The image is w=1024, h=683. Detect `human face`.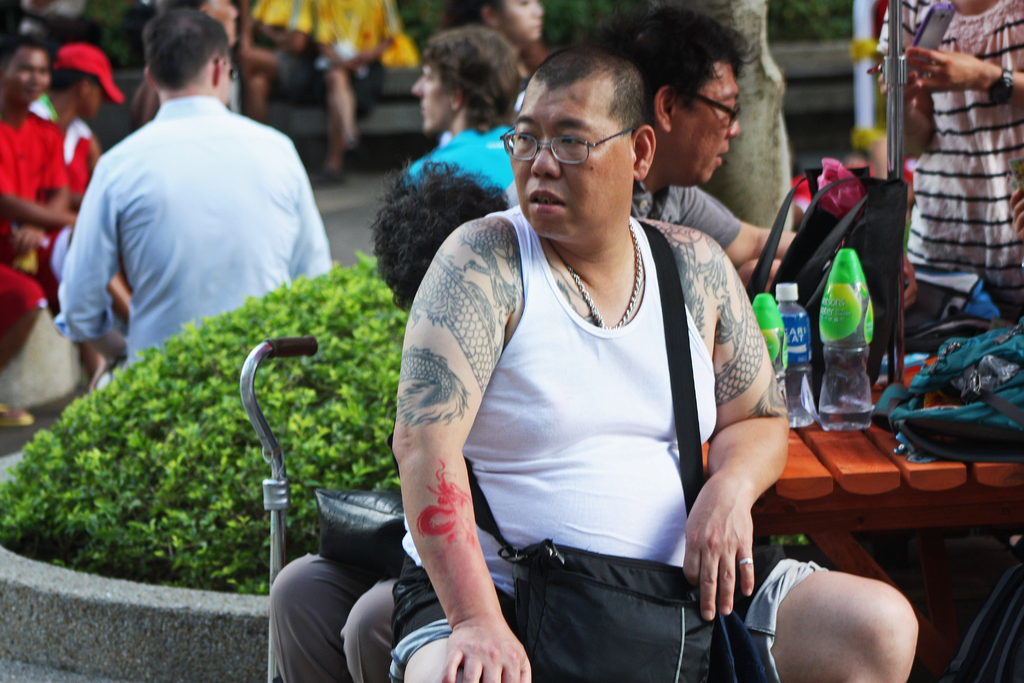
Detection: crop(84, 79, 102, 119).
